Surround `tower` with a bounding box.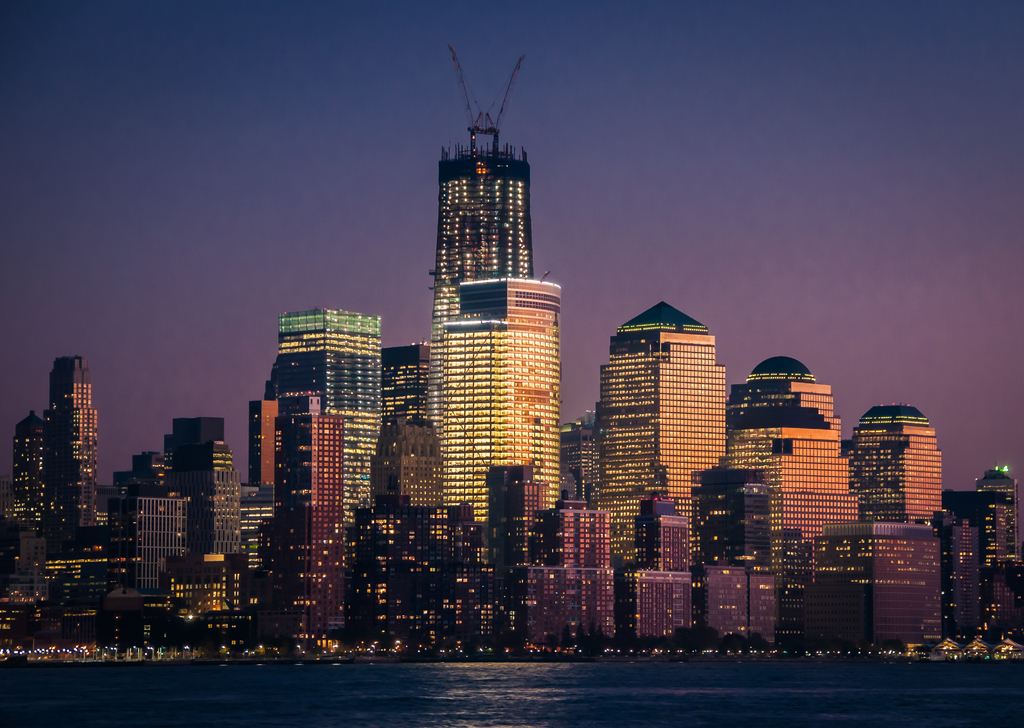
locate(55, 360, 98, 535).
